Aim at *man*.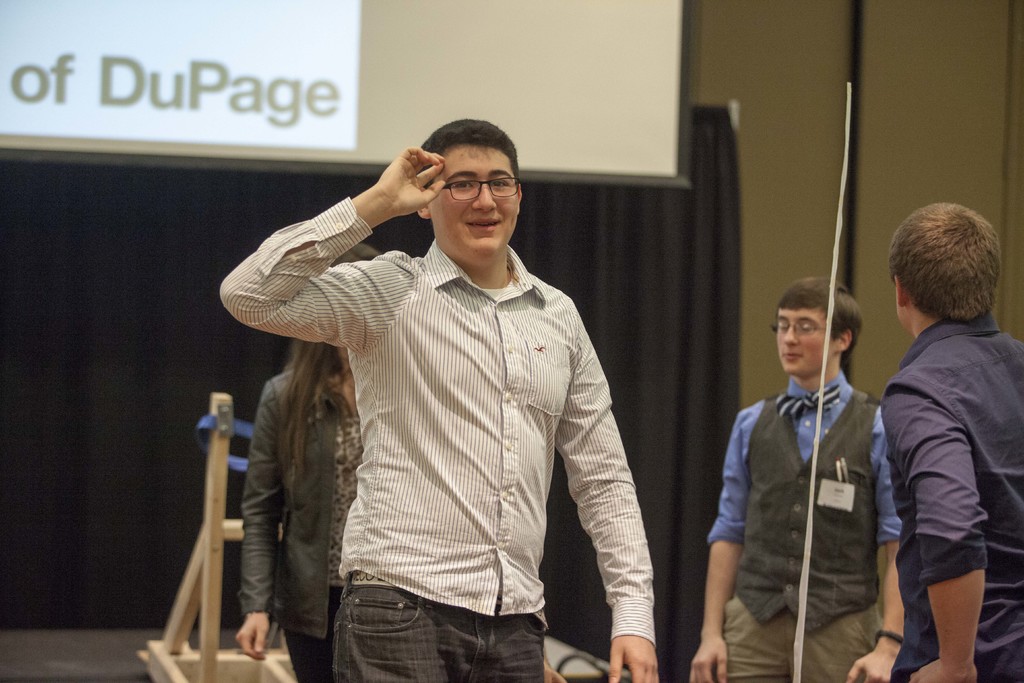
Aimed at box(687, 274, 900, 682).
